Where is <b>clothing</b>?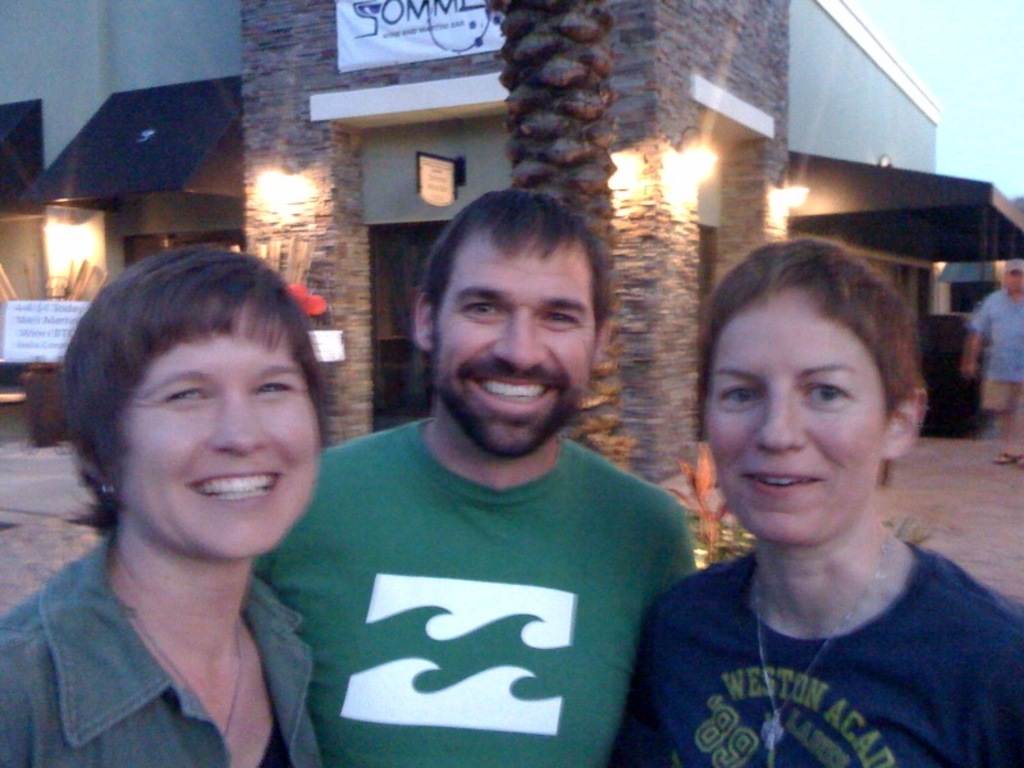
0,526,321,767.
